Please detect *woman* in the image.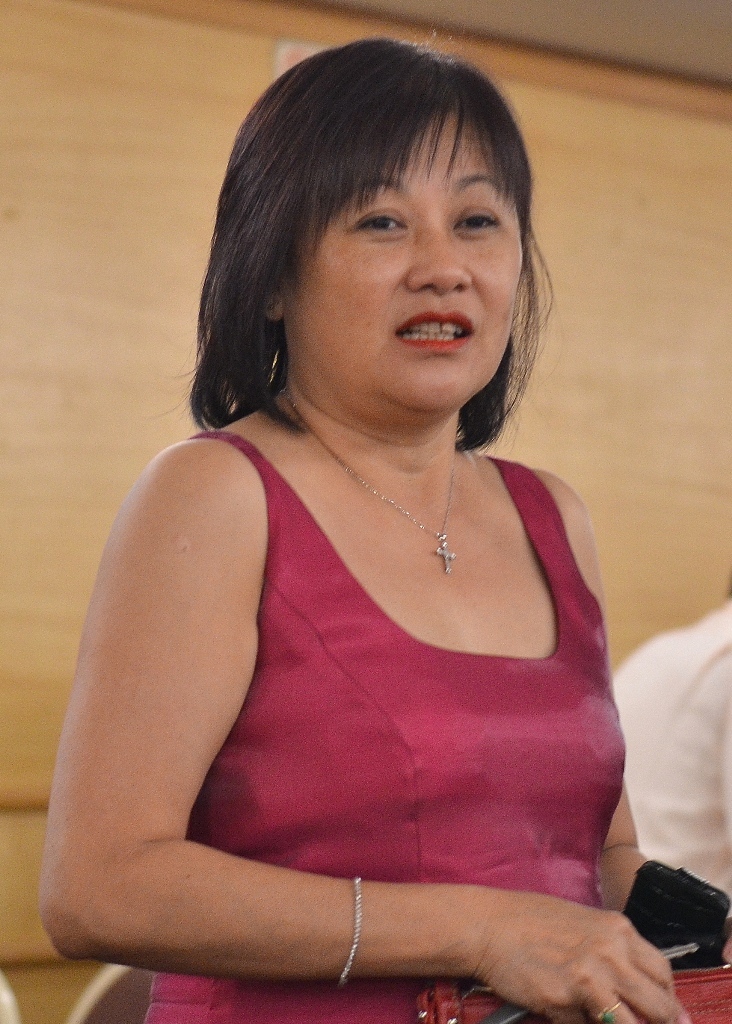
{"x1": 27, "y1": 47, "x2": 673, "y2": 978}.
